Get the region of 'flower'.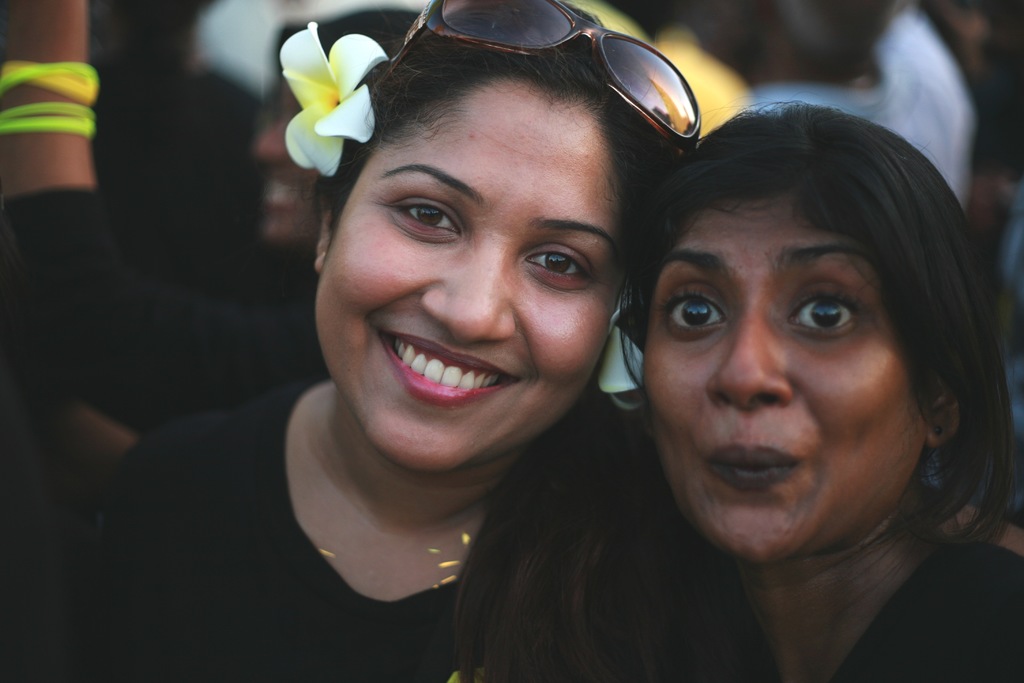
[268,12,392,174].
